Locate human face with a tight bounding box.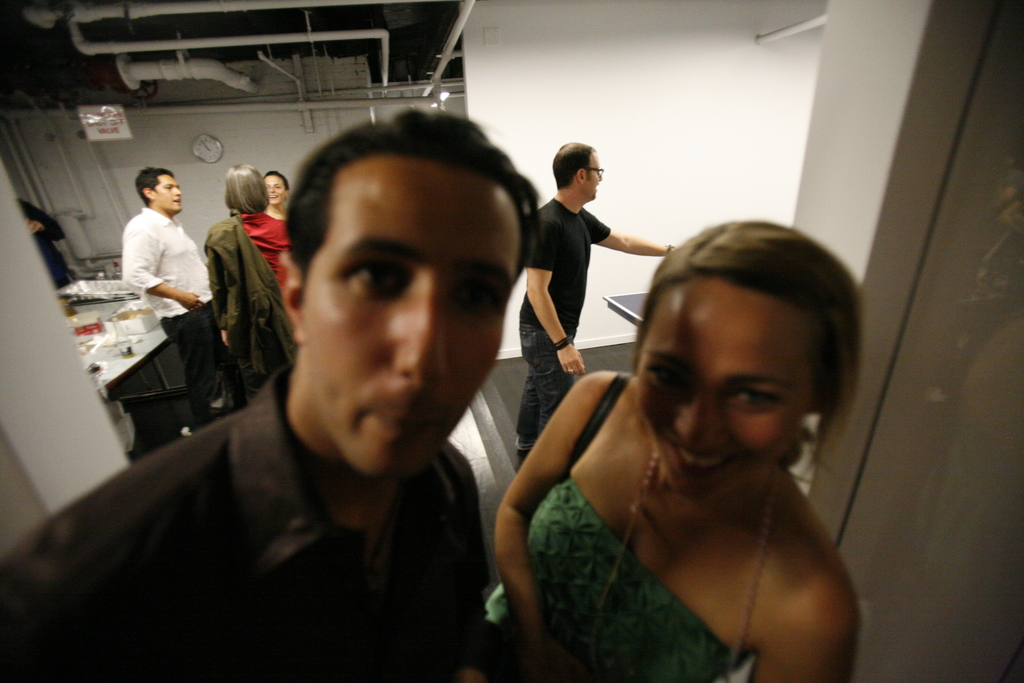
crop(160, 173, 182, 210).
